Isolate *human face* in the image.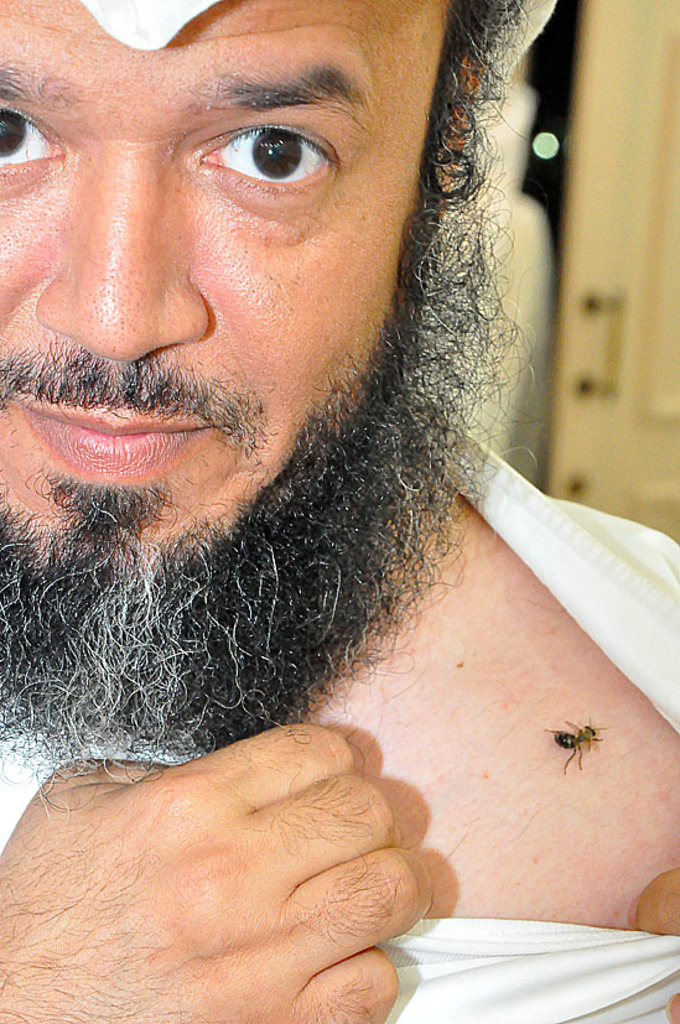
Isolated region: box(0, 0, 453, 586).
